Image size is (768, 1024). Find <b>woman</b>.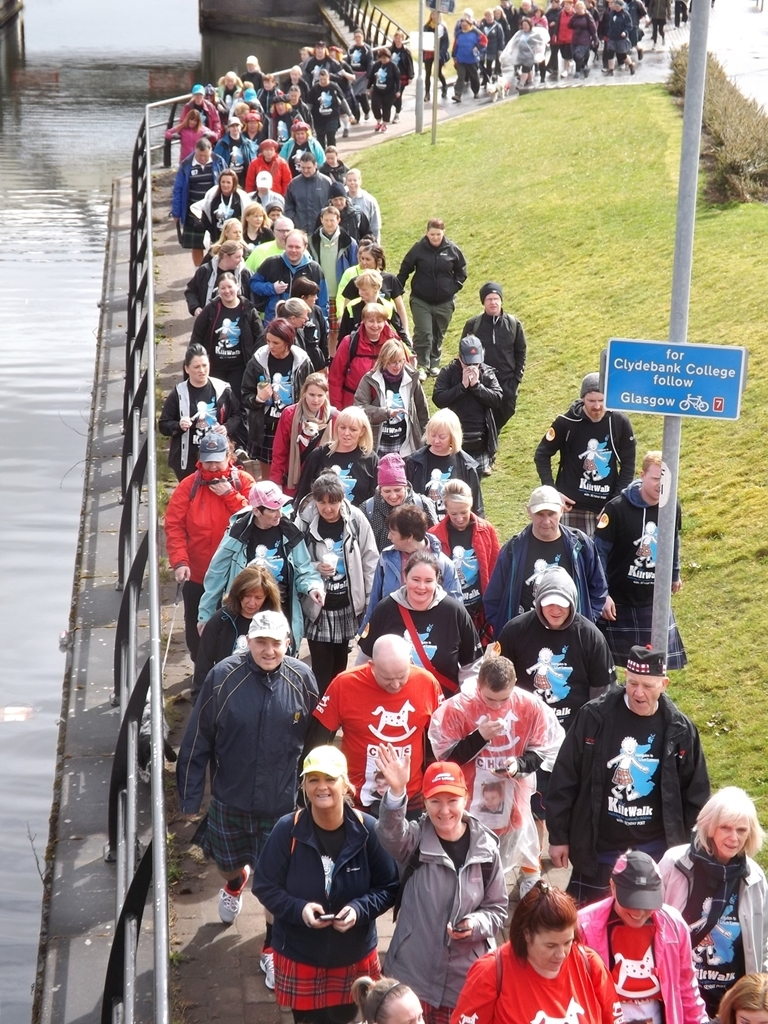
{"x1": 658, "y1": 786, "x2": 767, "y2": 1022}.
